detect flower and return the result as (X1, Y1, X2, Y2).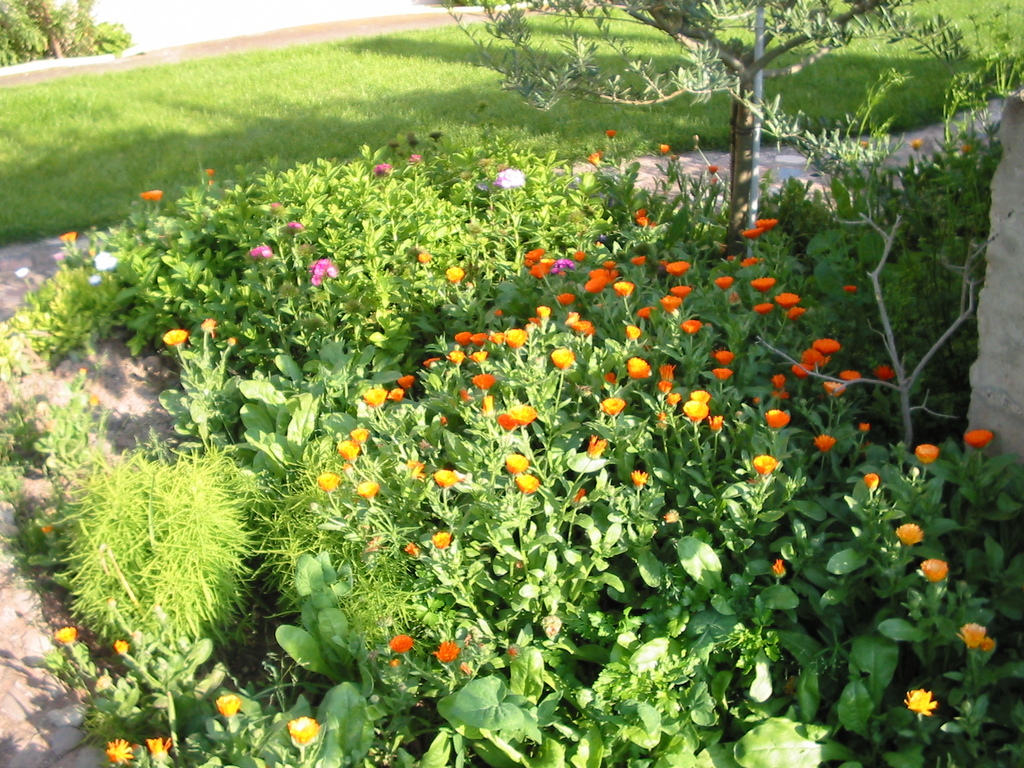
(552, 347, 579, 372).
